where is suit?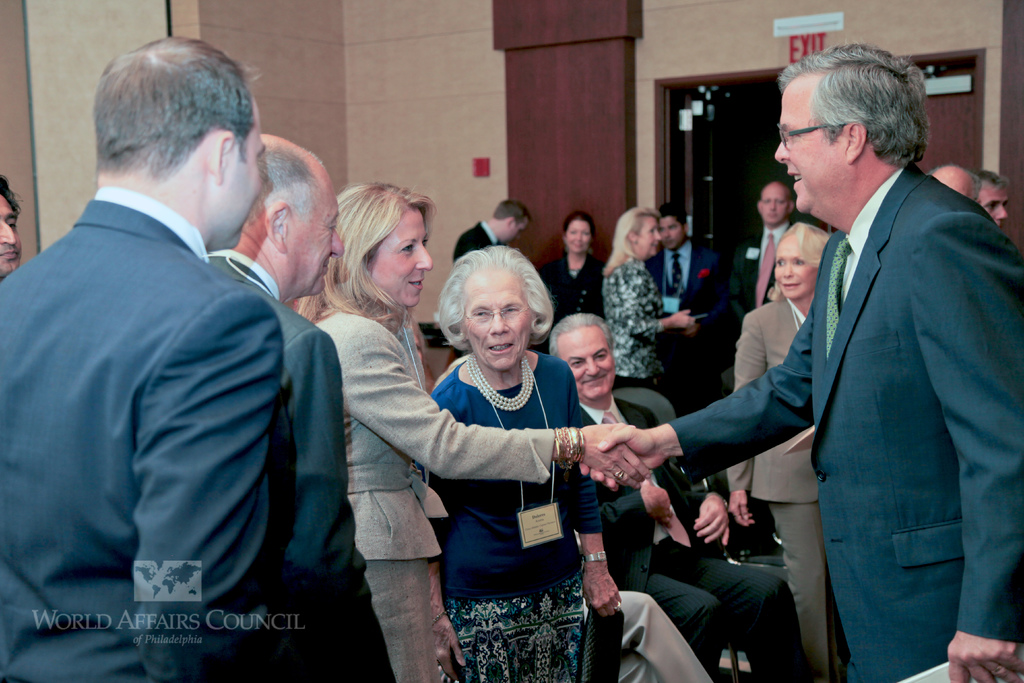
crop(540, 255, 607, 331).
